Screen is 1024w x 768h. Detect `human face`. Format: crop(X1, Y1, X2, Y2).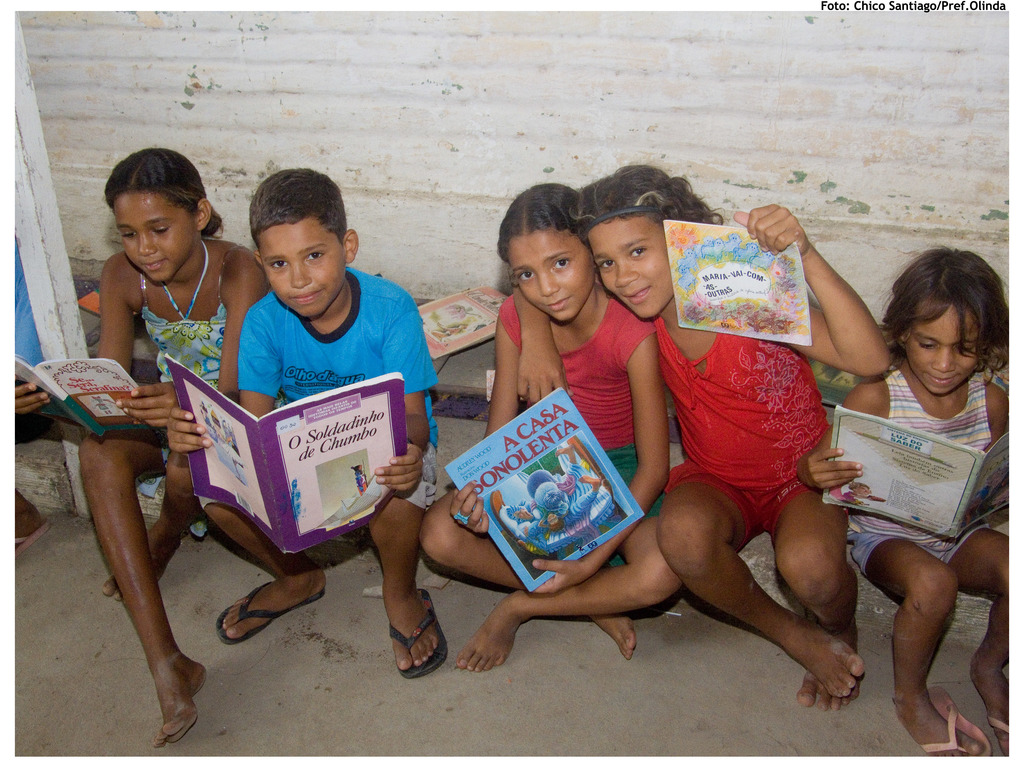
crop(502, 227, 595, 320).
